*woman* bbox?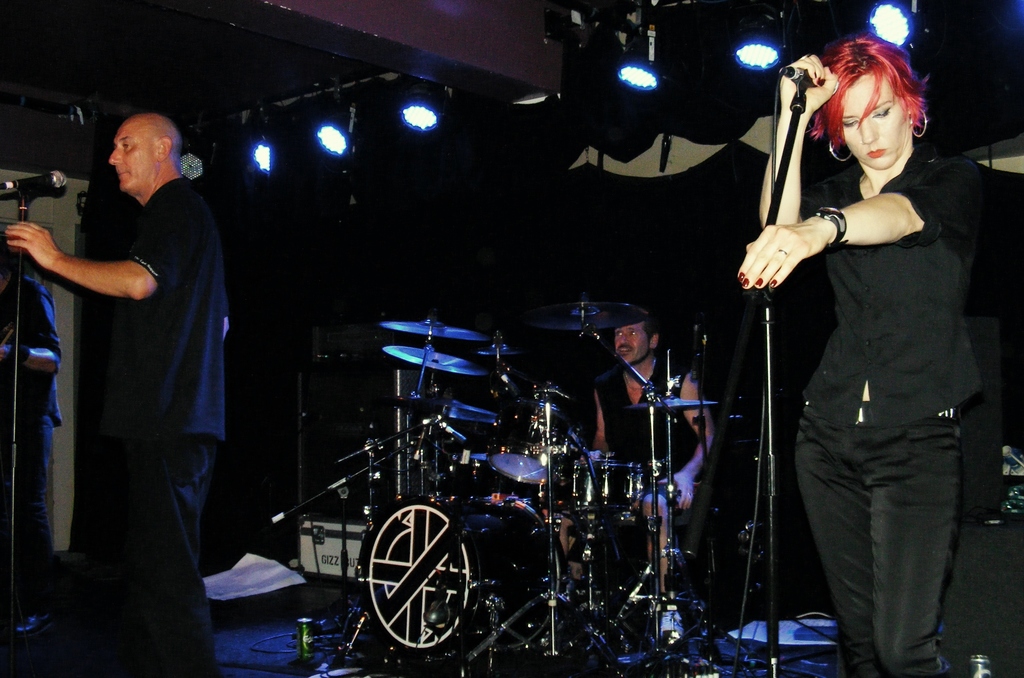
BBox(768, 10, 972, 677)
